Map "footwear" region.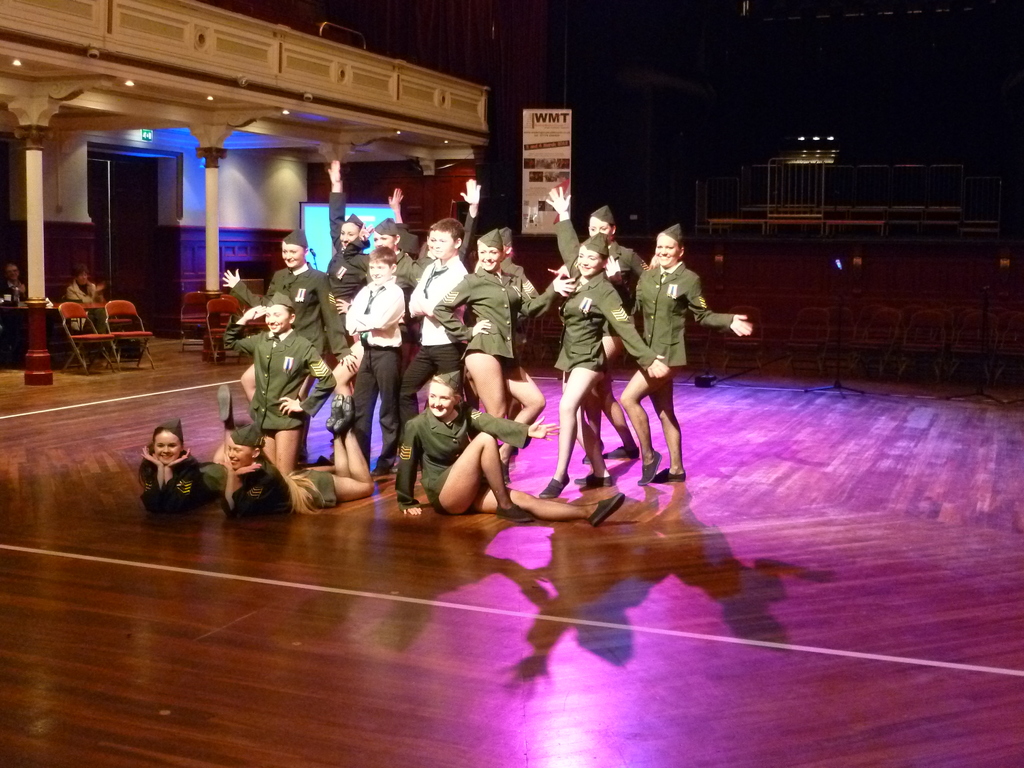
Mapped to (x1=537, y1=470, x2=569, y2=498).
